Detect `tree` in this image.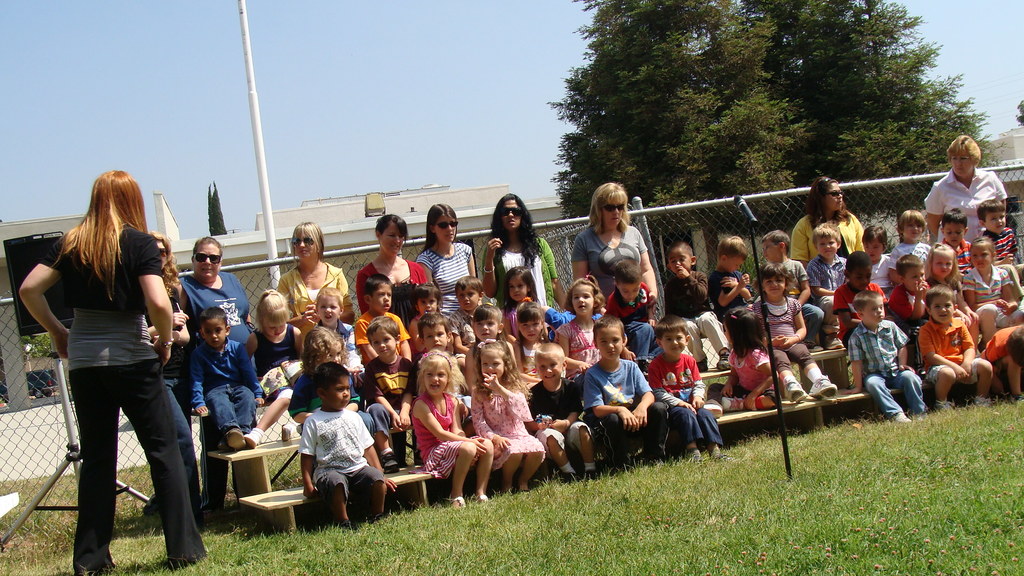
Detection: <box>552,0,1005,285</box>.
